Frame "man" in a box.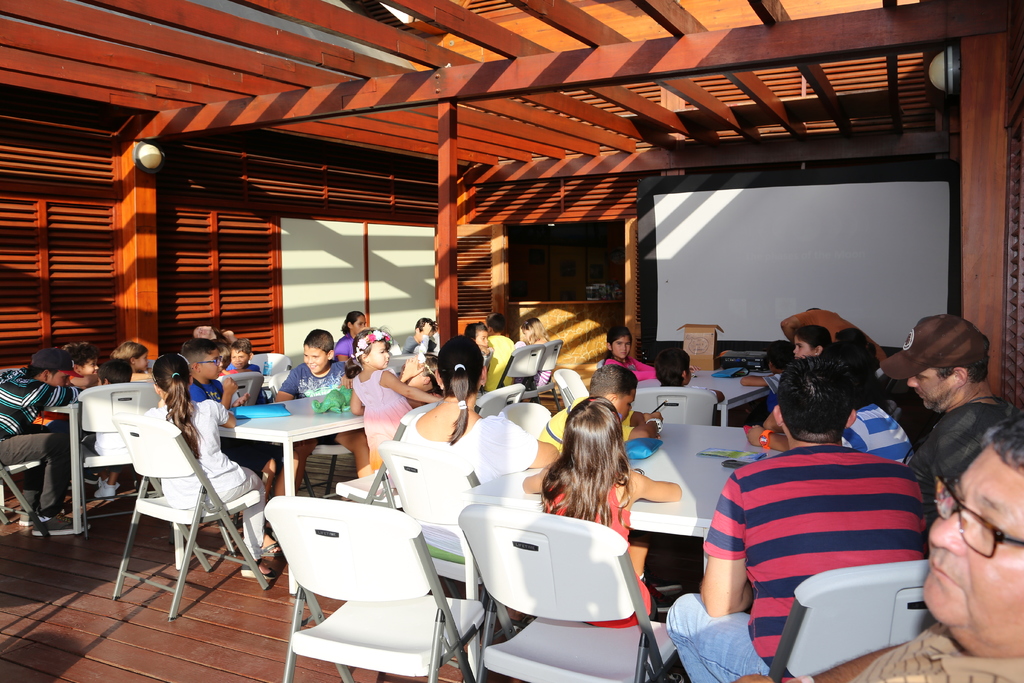
box=[879, 313, 998, 422].
